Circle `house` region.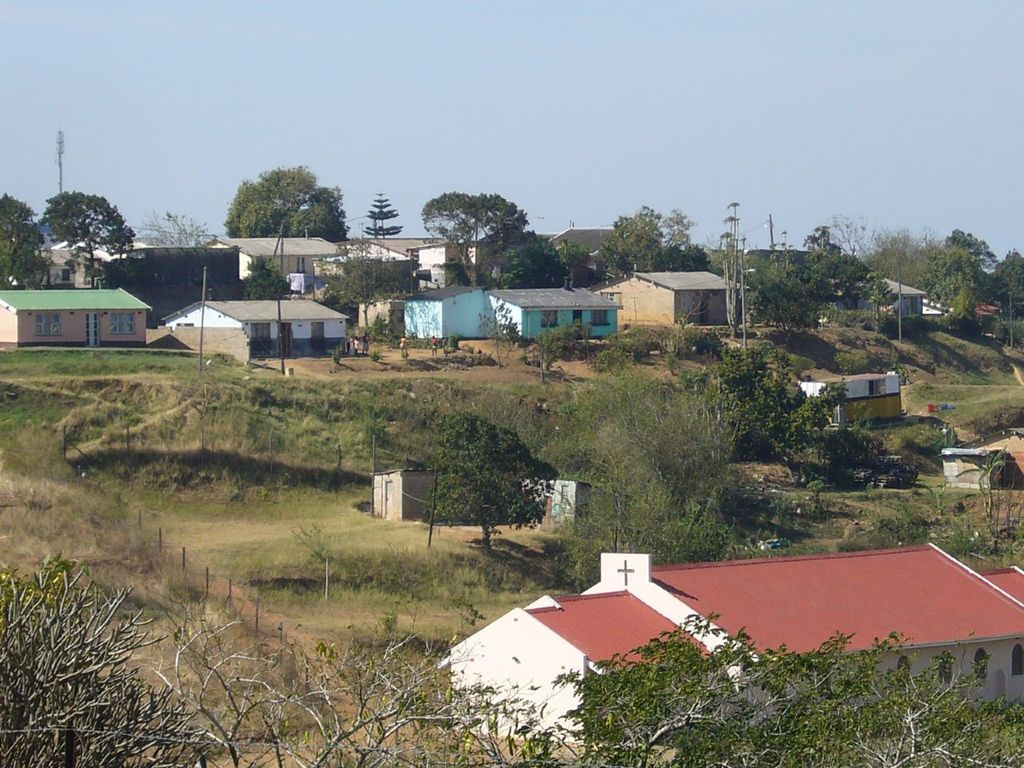
Region: box(973, 290, 1019, 316).
